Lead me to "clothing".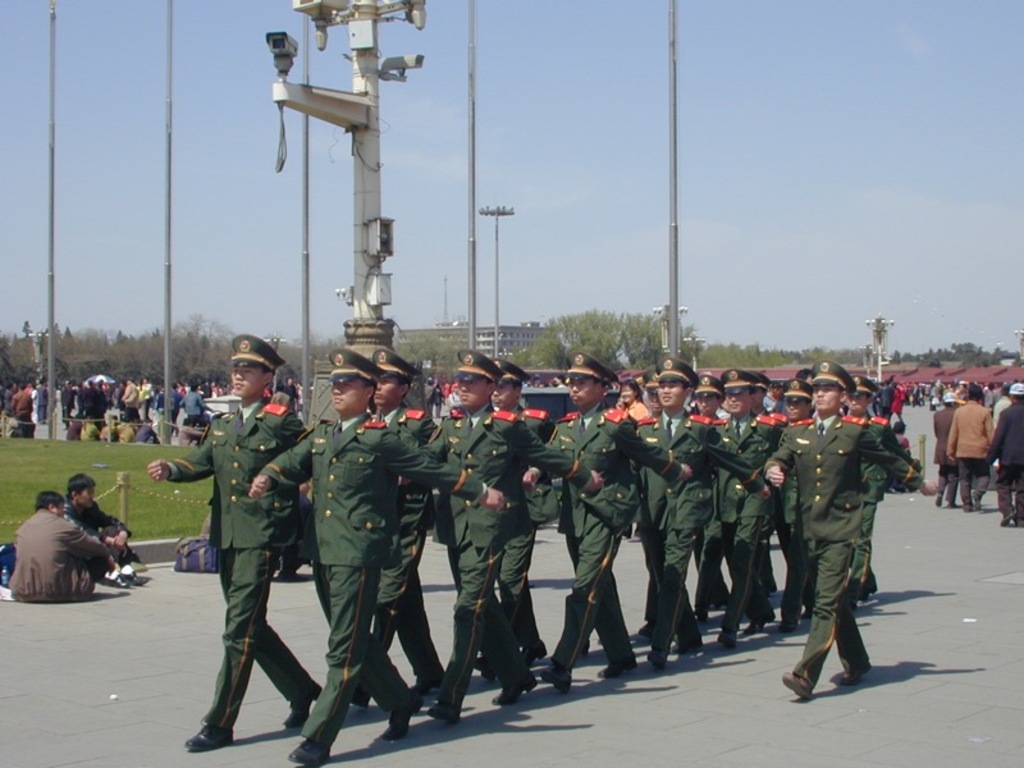
Lead to region(168, 399, 306, 730).
